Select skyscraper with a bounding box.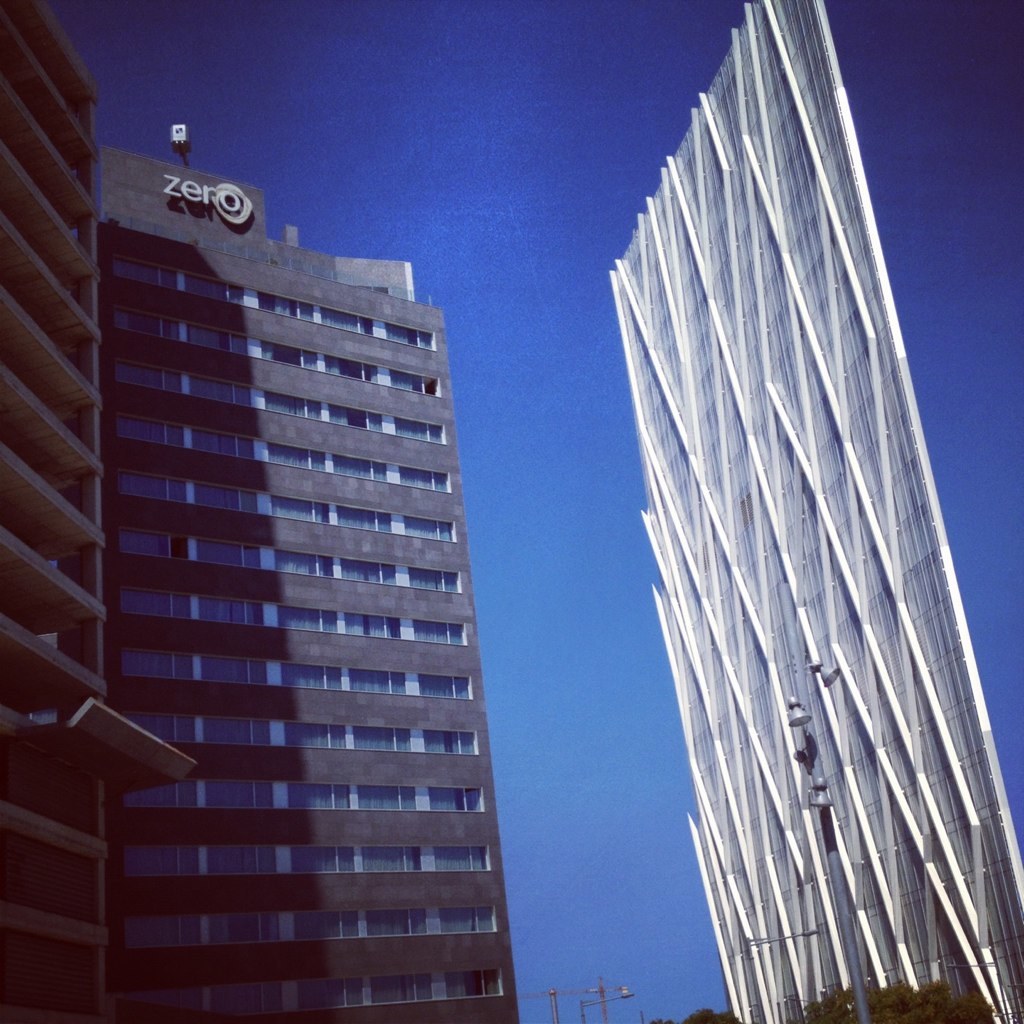
pyautogui.locateOnScreen(19, 125, 538, 994).
